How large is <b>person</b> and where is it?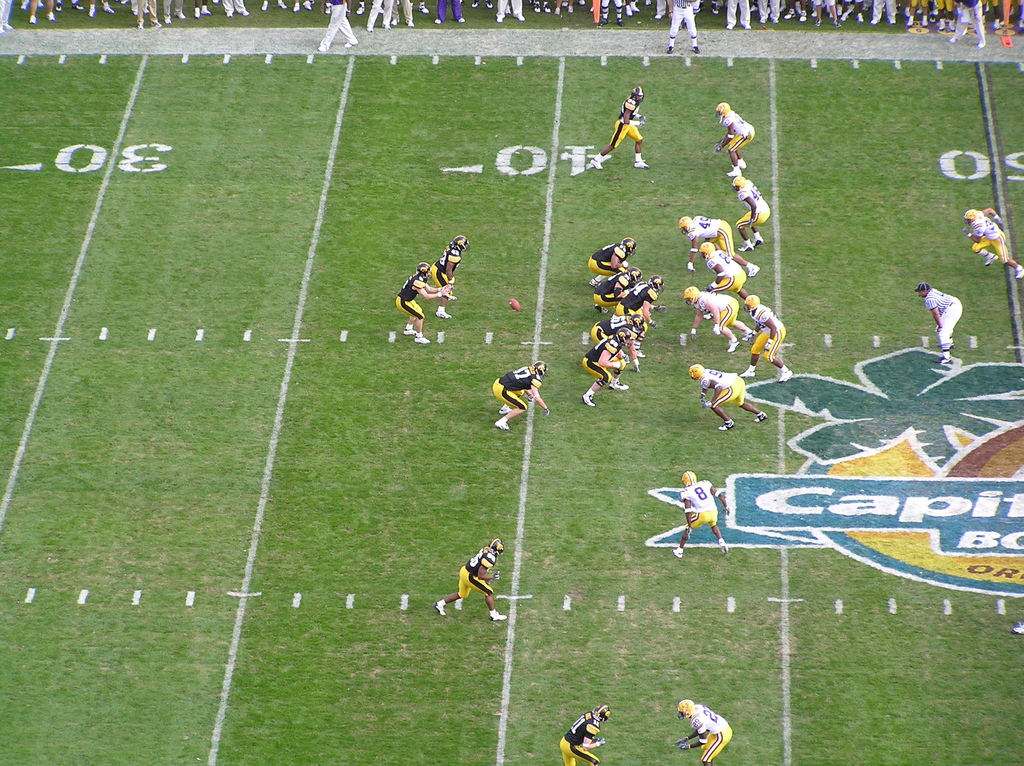
Bounding box: box(596, 79, 649, 181).
